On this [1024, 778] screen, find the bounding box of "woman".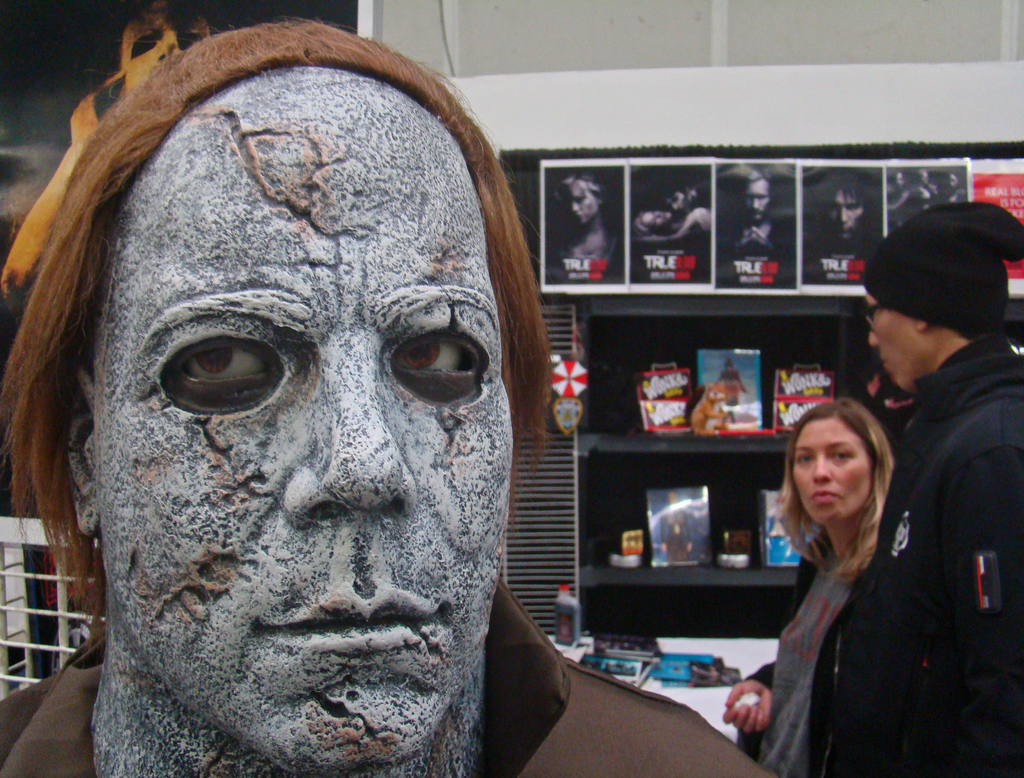
Bounding box: detection(755, 370, 959, 763).
